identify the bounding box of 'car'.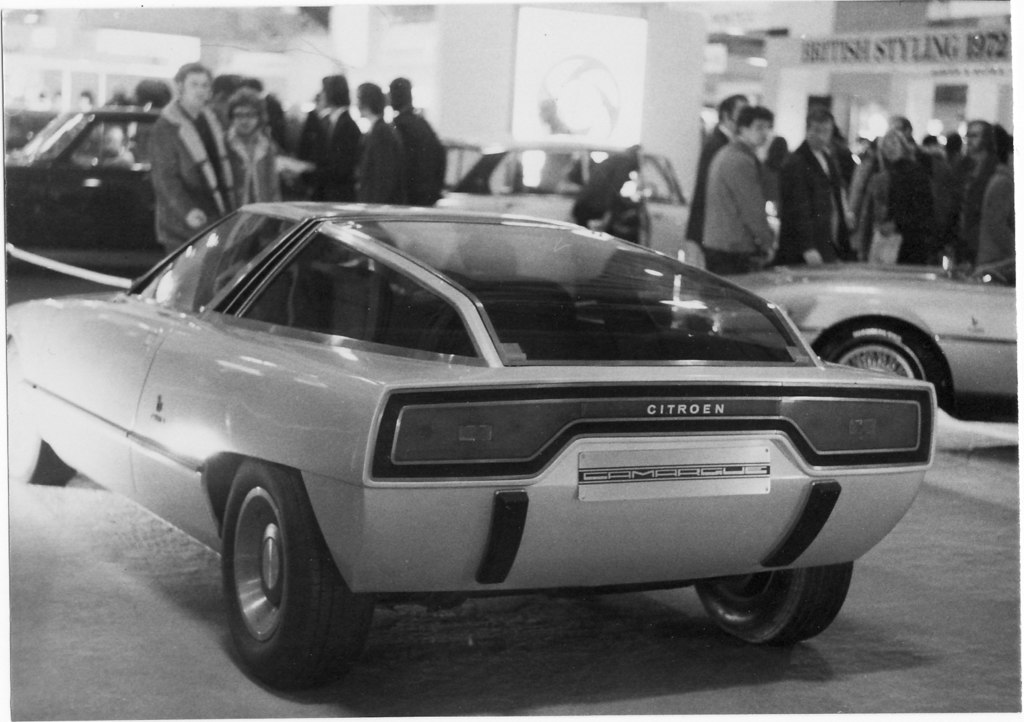
region(722, 253, 1023, 414).
